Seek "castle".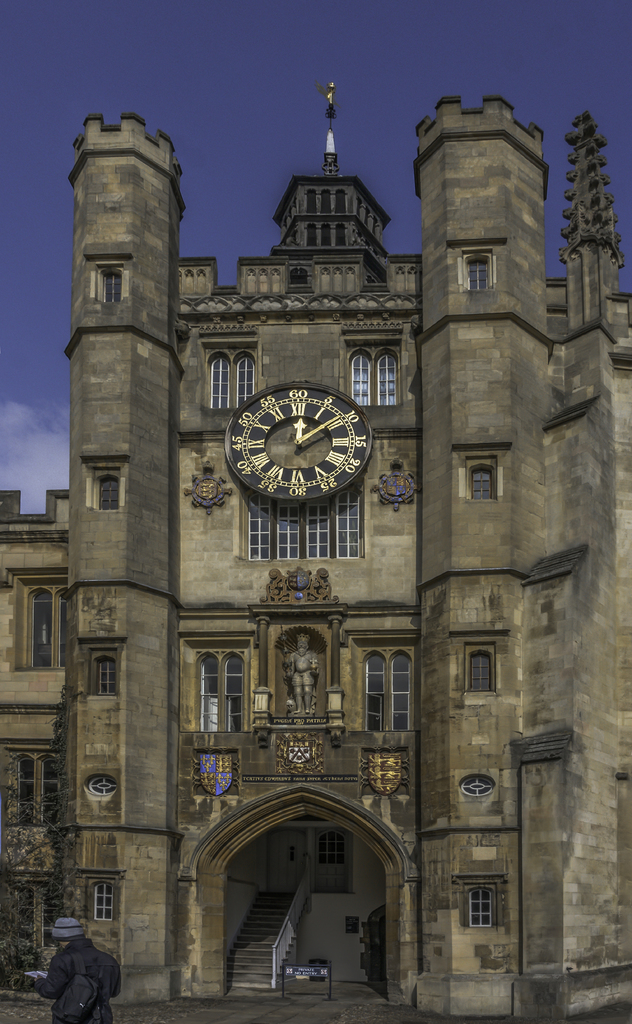
22:68:631:1023.
